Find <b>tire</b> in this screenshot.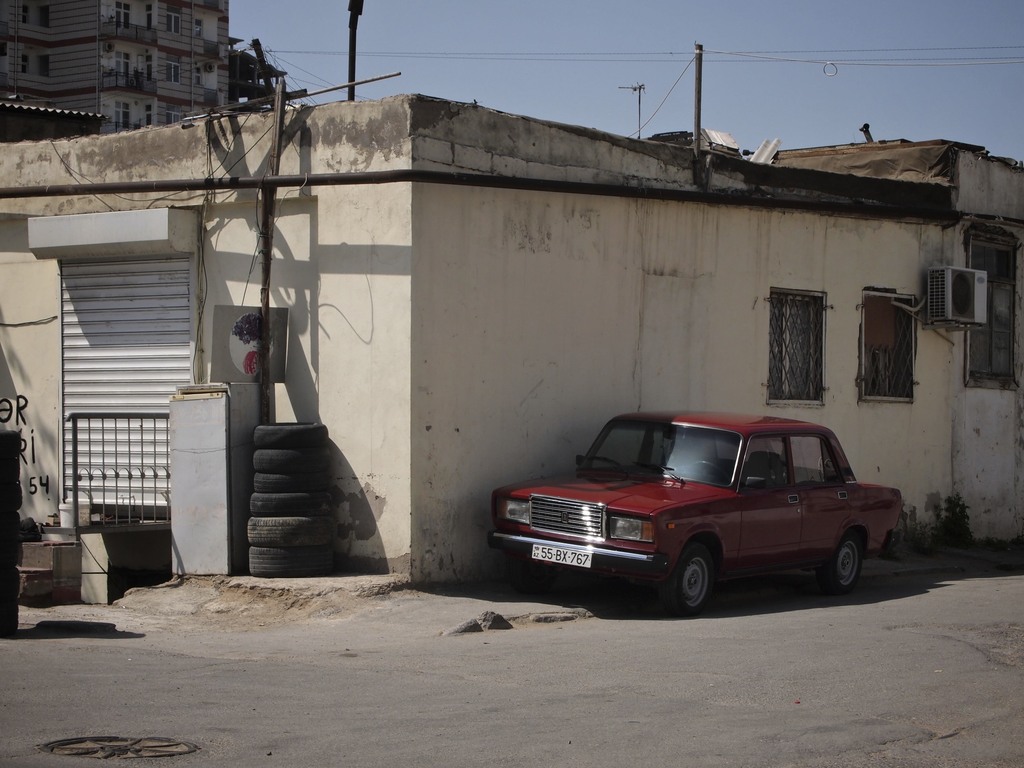
The bounding box for <b>tire</b> is bbox=(666, 546, 719, 619).
